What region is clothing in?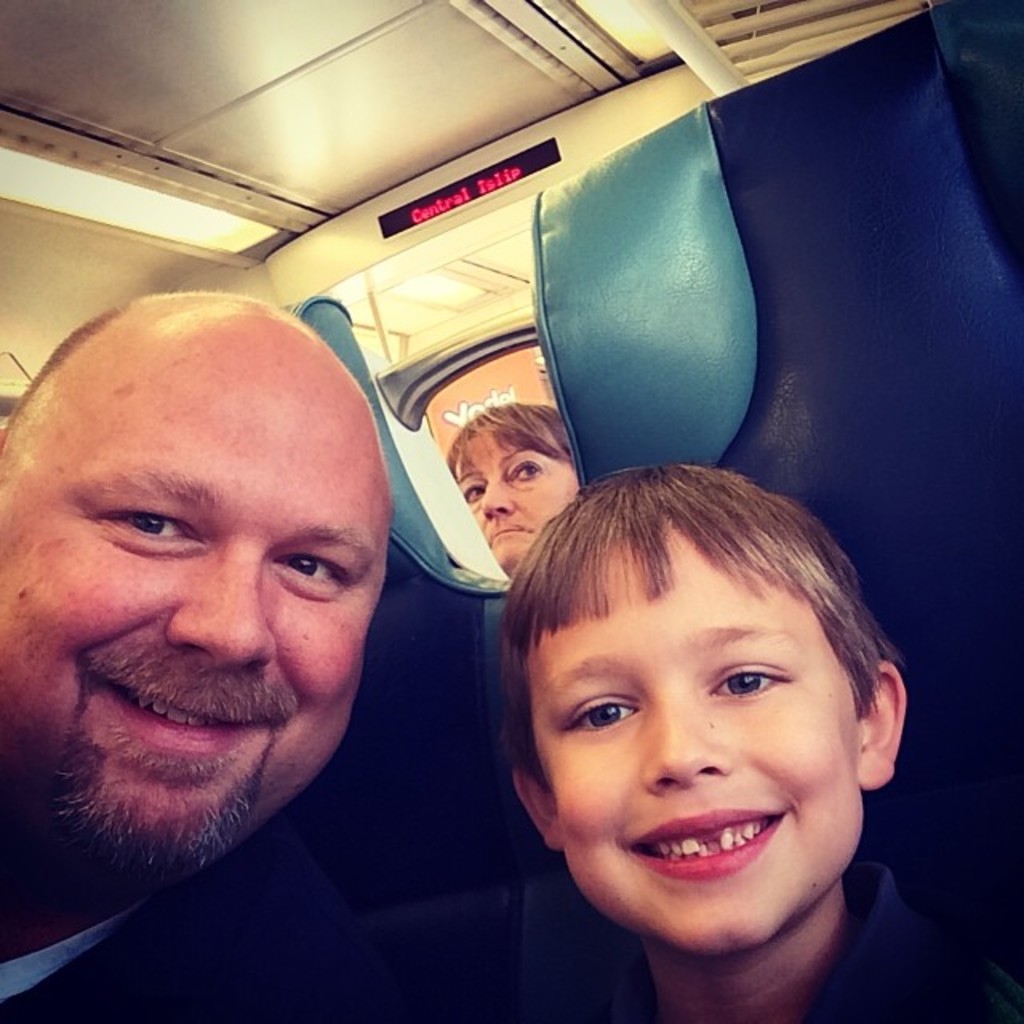
select_region(608, 867, 1022, 1022).
